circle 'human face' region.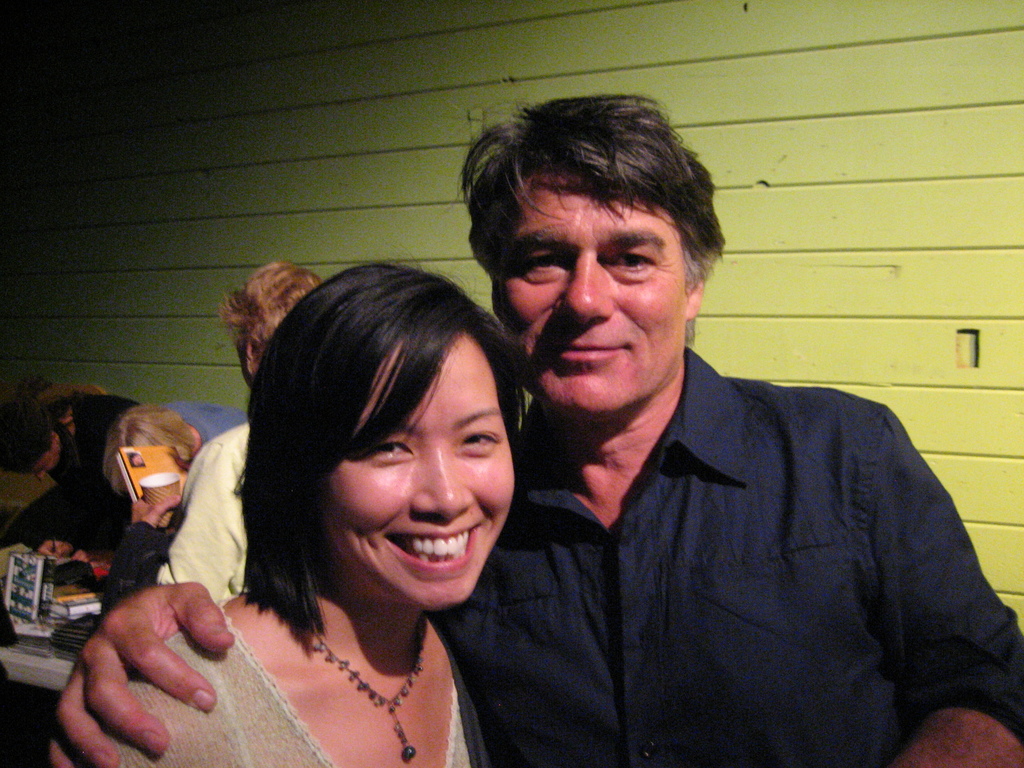
Region: 492:175:685:423.
